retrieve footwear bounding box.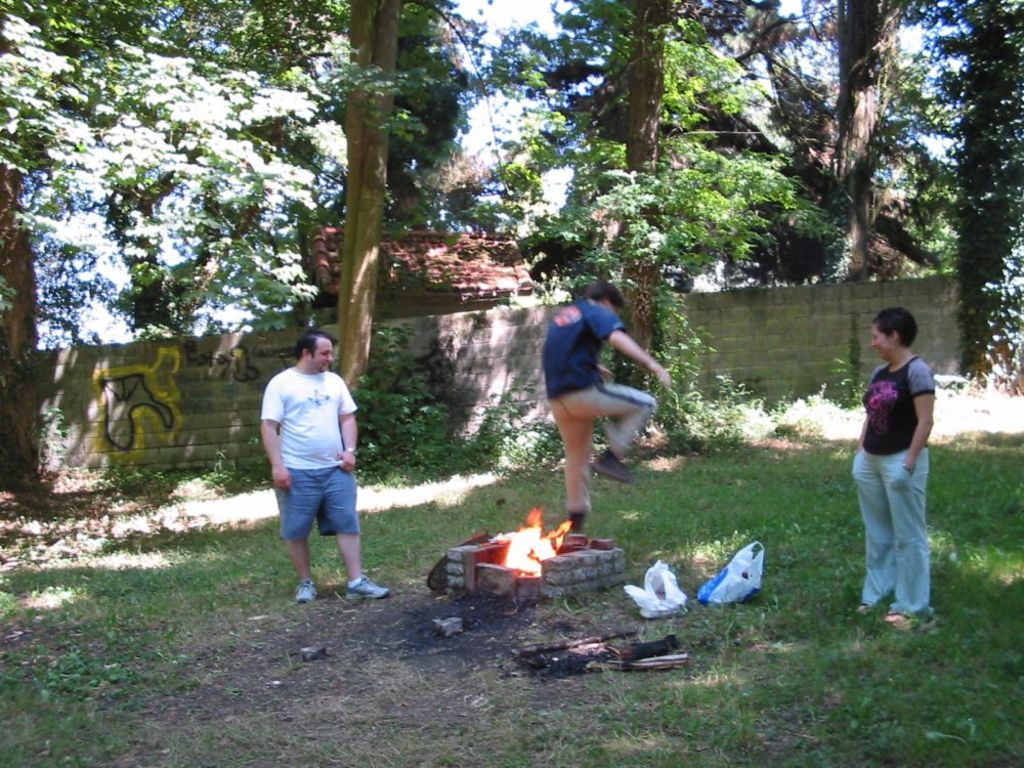
Bounding box: [568, 512, 587, 538].
